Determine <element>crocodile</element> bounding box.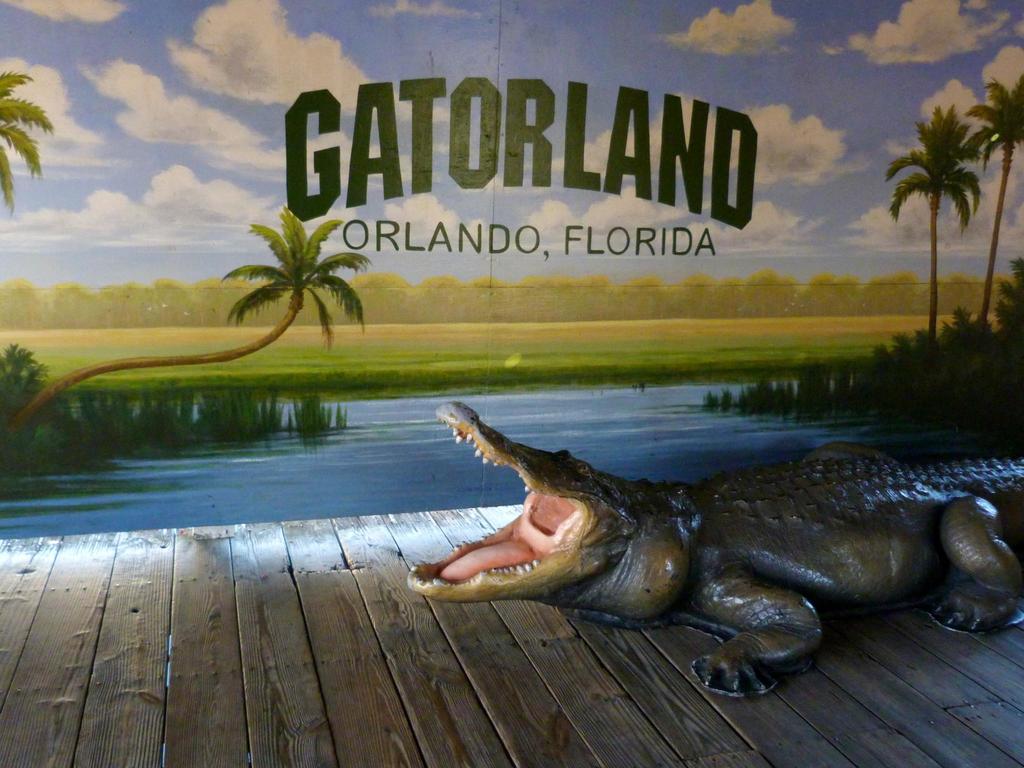
Determined: l=405, t=399, r=1023, b=695.
